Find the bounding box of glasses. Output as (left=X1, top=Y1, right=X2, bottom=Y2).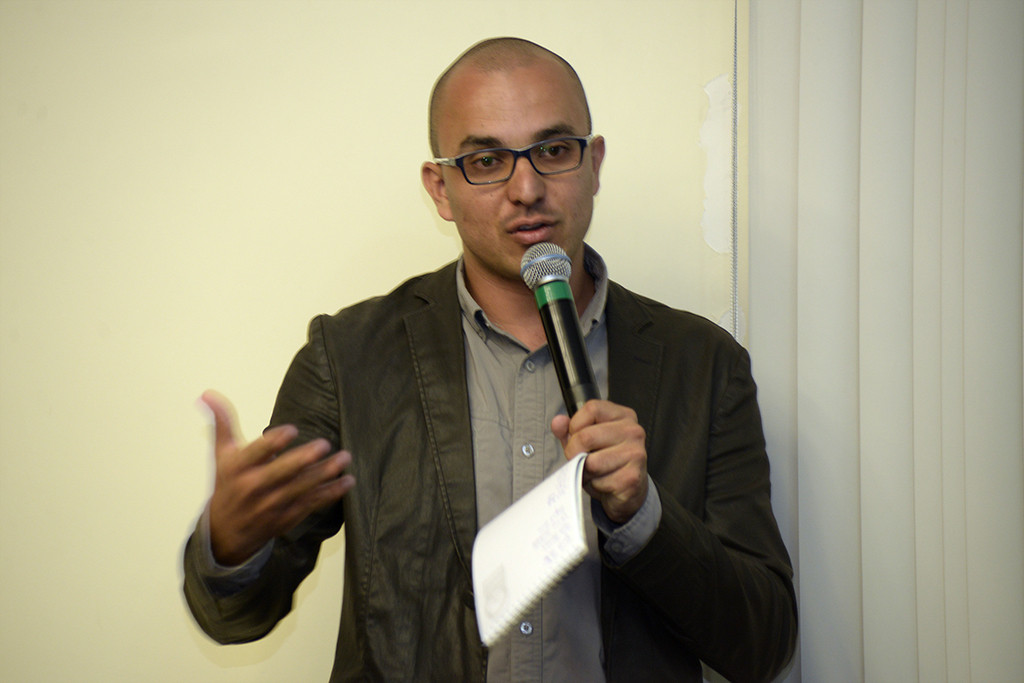
(left=424, top=121, right=601, bottom=186).
